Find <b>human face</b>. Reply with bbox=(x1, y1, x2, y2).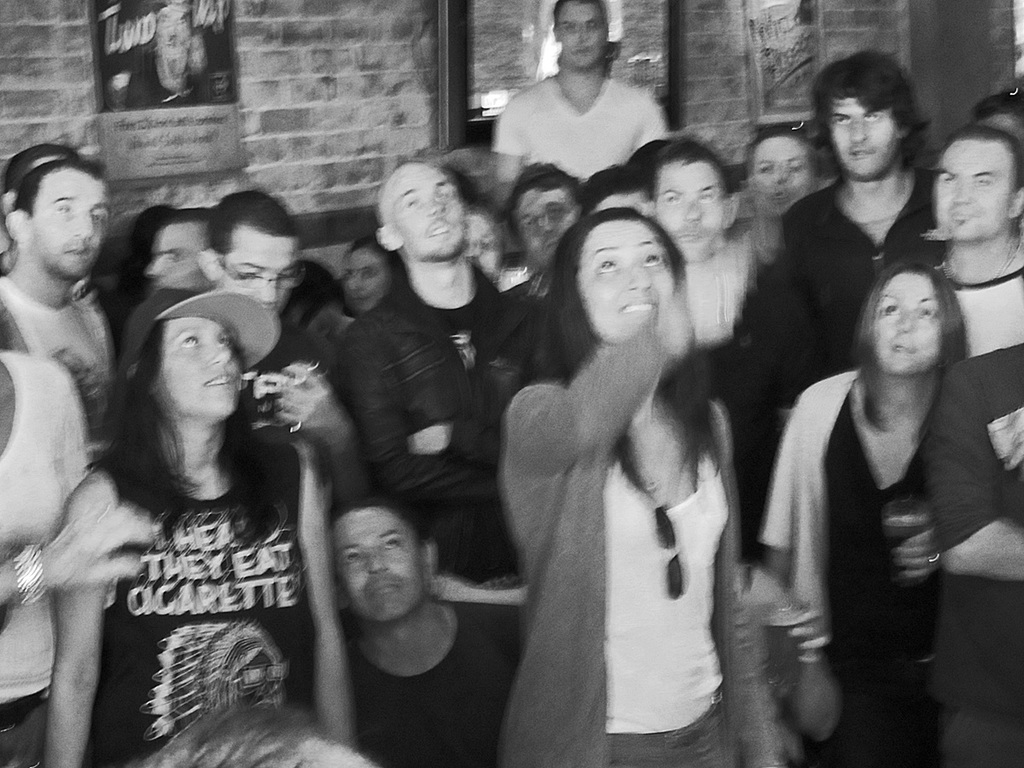
bbox=(590, 216, 671, 336).
